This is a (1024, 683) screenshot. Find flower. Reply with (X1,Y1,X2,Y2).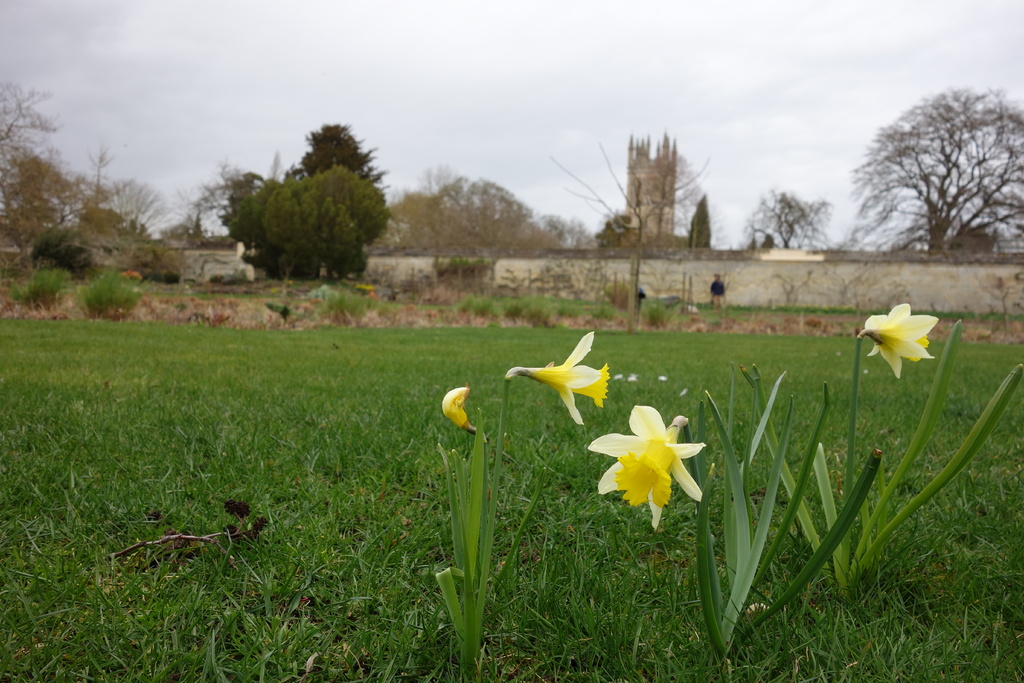
(591,401,716,522).
